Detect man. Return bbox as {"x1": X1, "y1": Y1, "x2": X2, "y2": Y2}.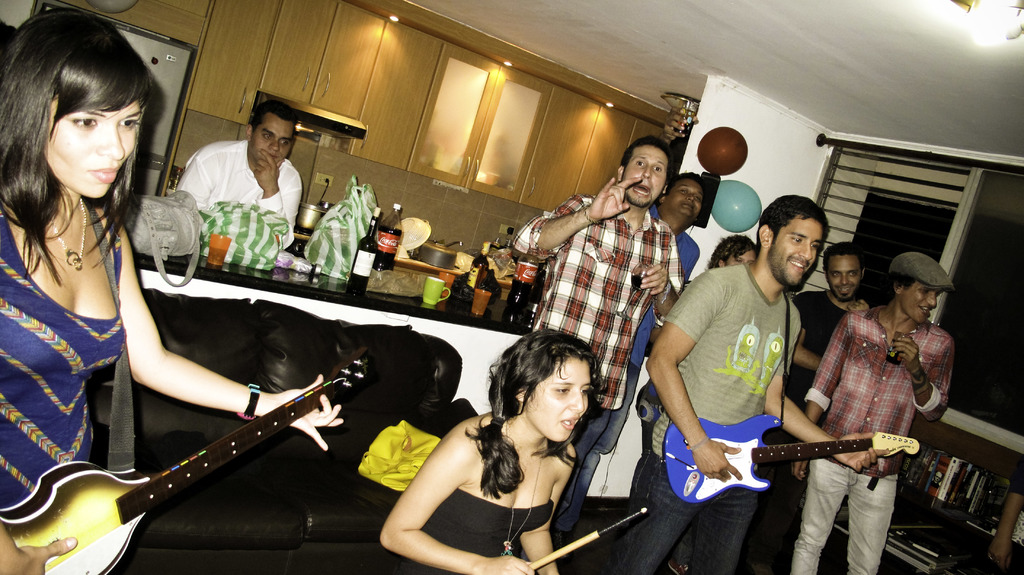
{"x1": 767, "y1": 240, "x2": 872, "y2": 488}.
